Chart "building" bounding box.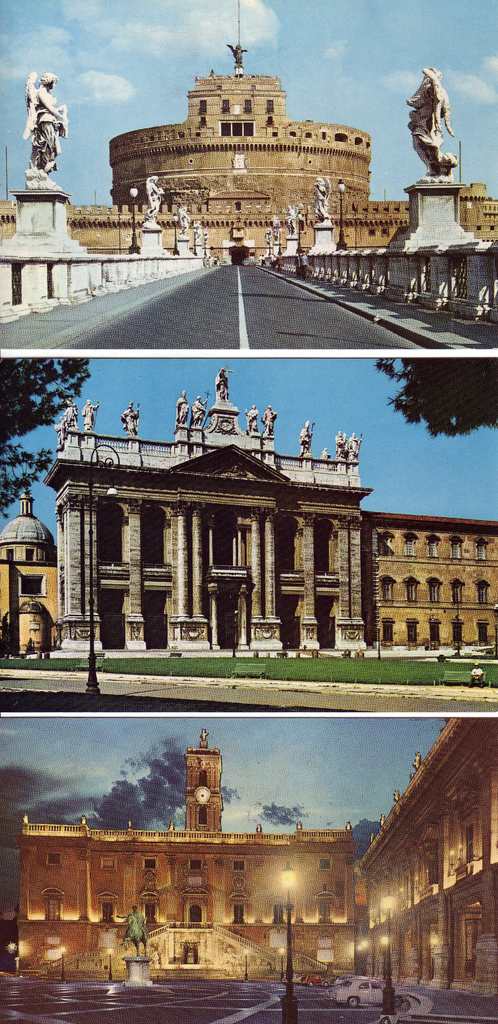
Charted: (left=0, top=47, right=497, bottom=264).
